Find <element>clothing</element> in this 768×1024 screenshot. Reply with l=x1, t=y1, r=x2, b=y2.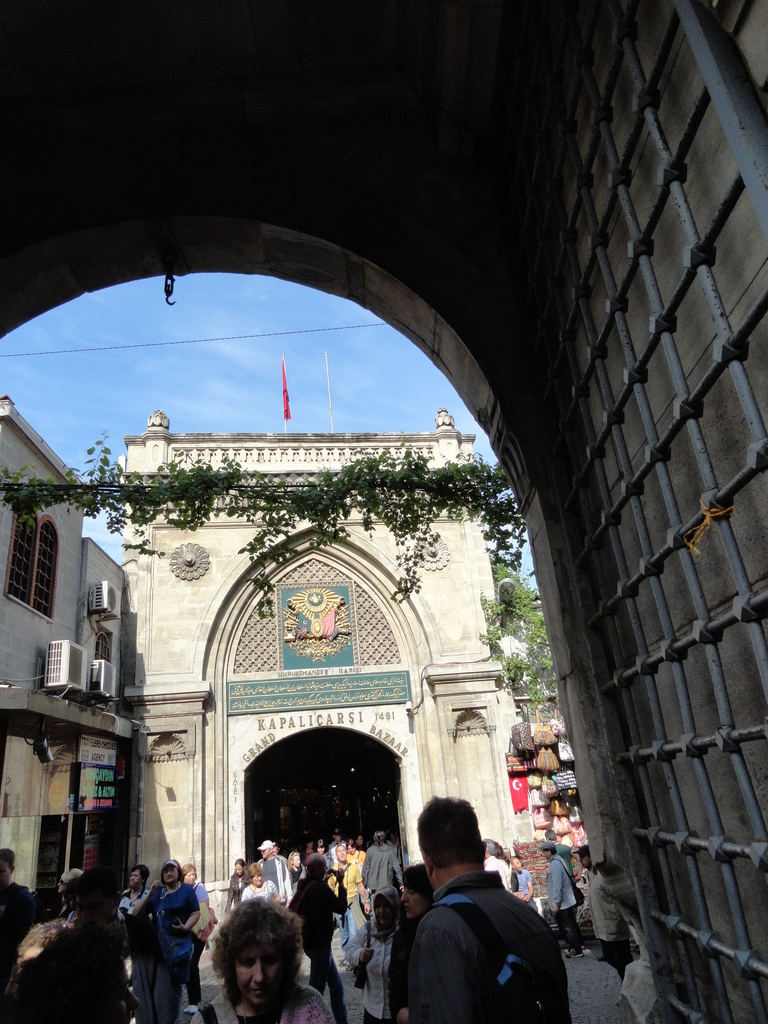
l=238, t=874, r=275, b=904.
